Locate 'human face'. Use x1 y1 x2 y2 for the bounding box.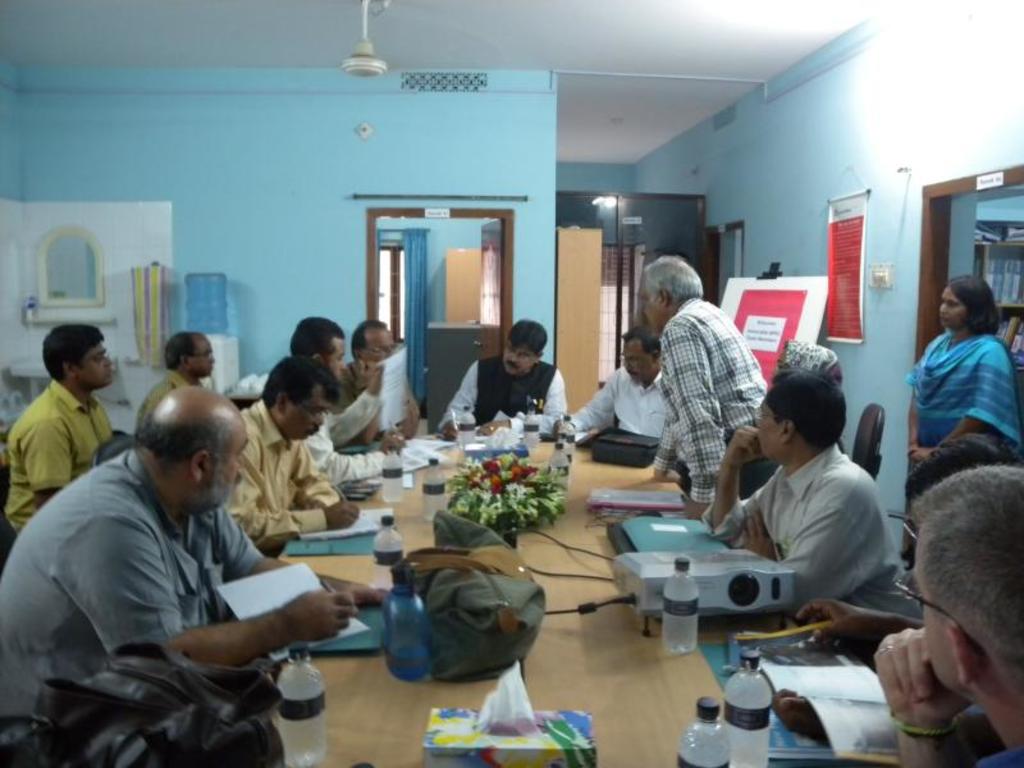
365 332 394 357.
